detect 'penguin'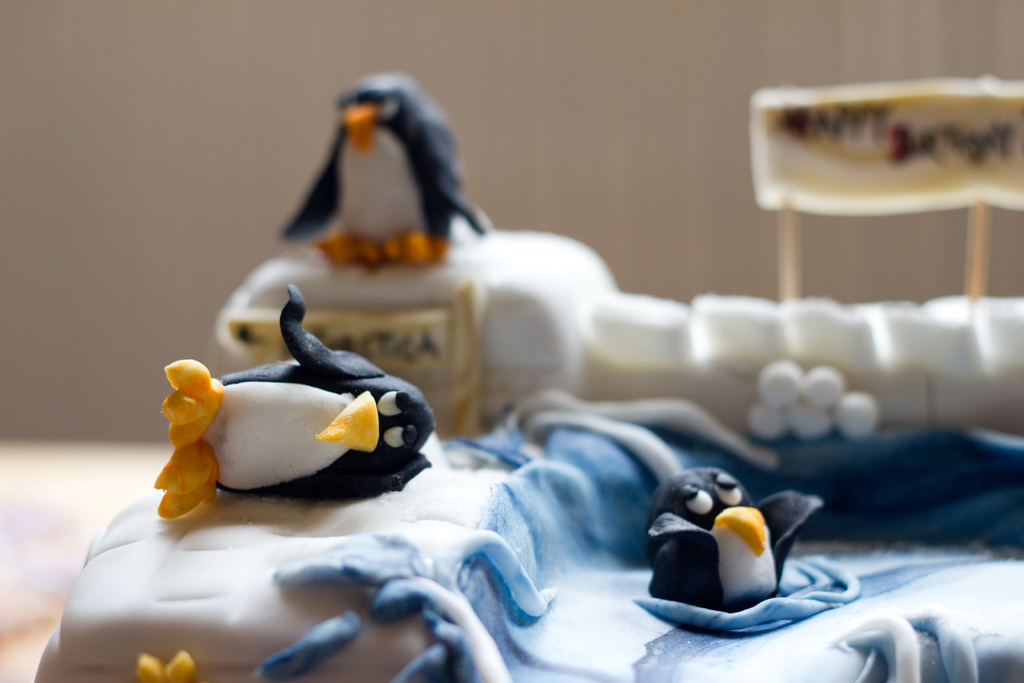
{"left": 158, "top": 281, "right": 440, "bottom": 522}
